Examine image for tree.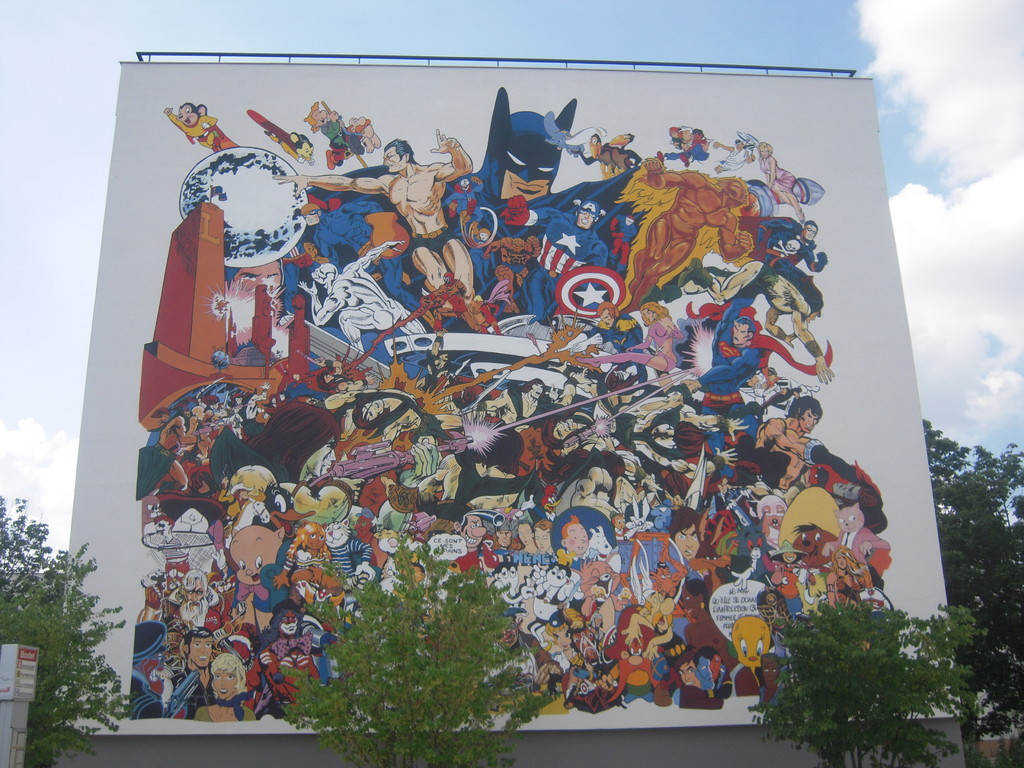
Examination result: select_region(271, 528, 559, 767).
